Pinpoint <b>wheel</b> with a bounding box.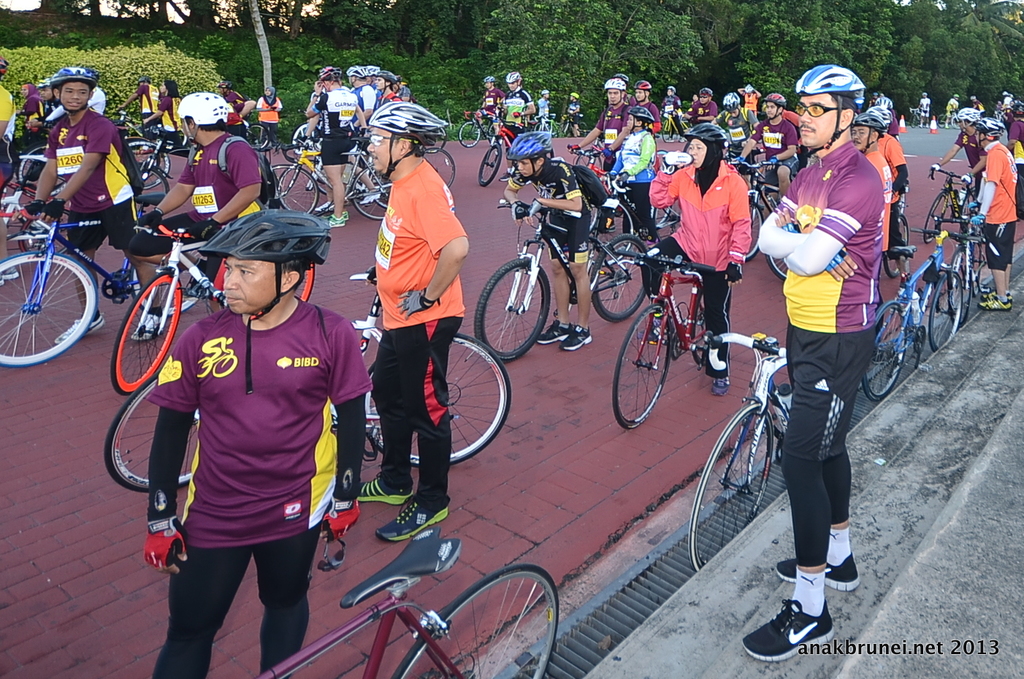
[102,376,205,489].
